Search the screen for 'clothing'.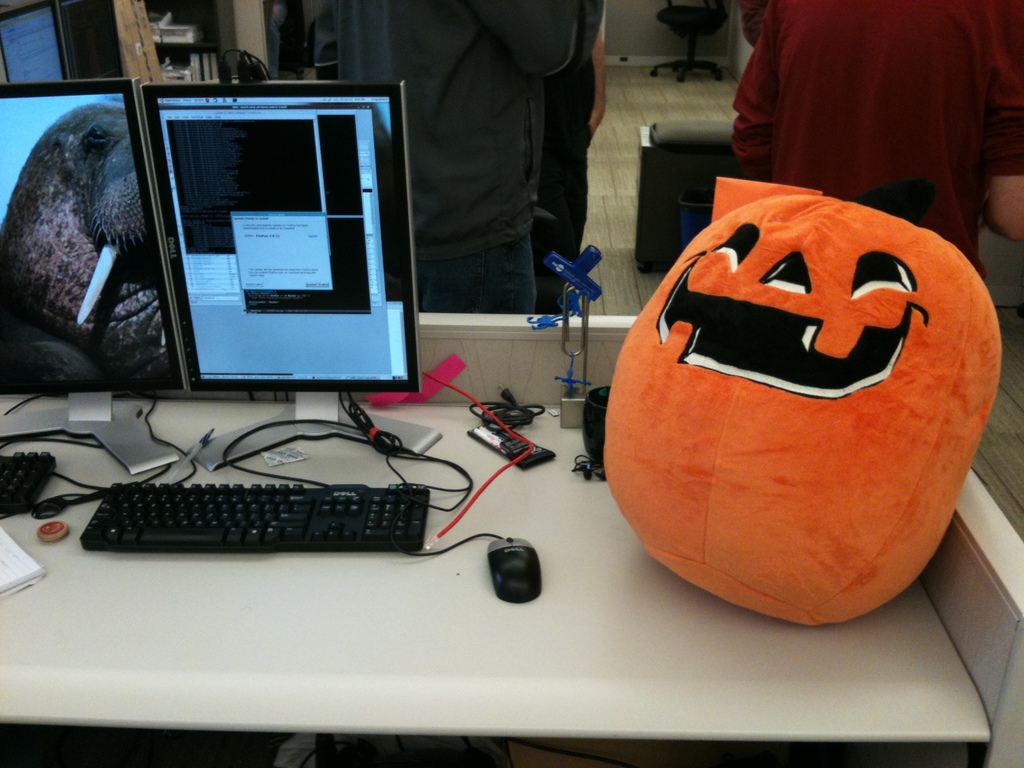
Found at (668,19,1023,233).
